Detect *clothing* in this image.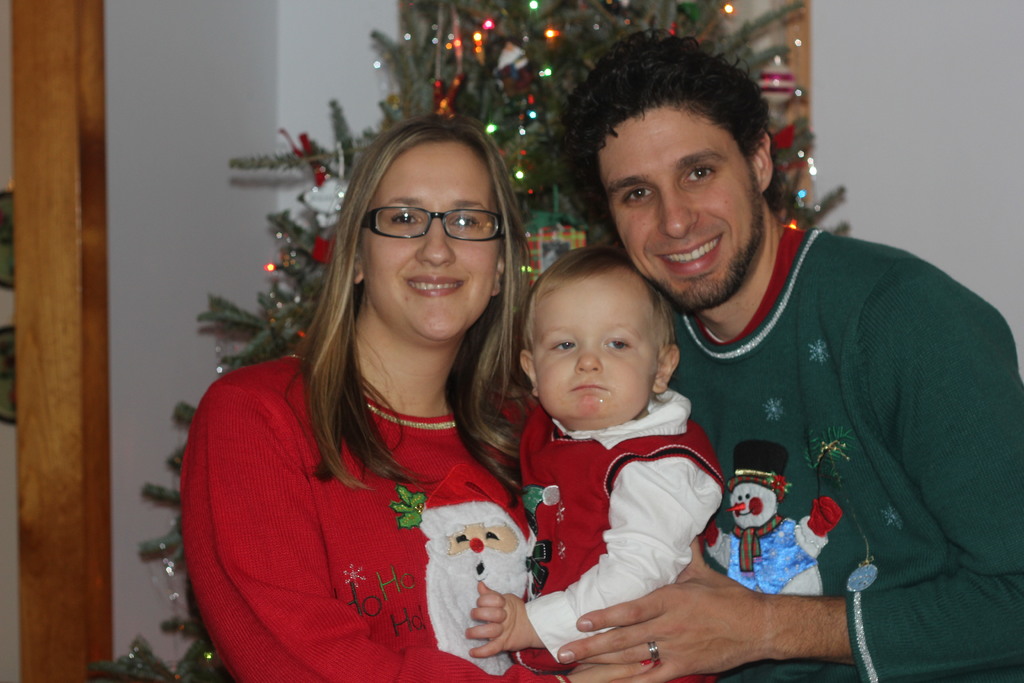
Detection: <box>159,324,551,655</box>.
